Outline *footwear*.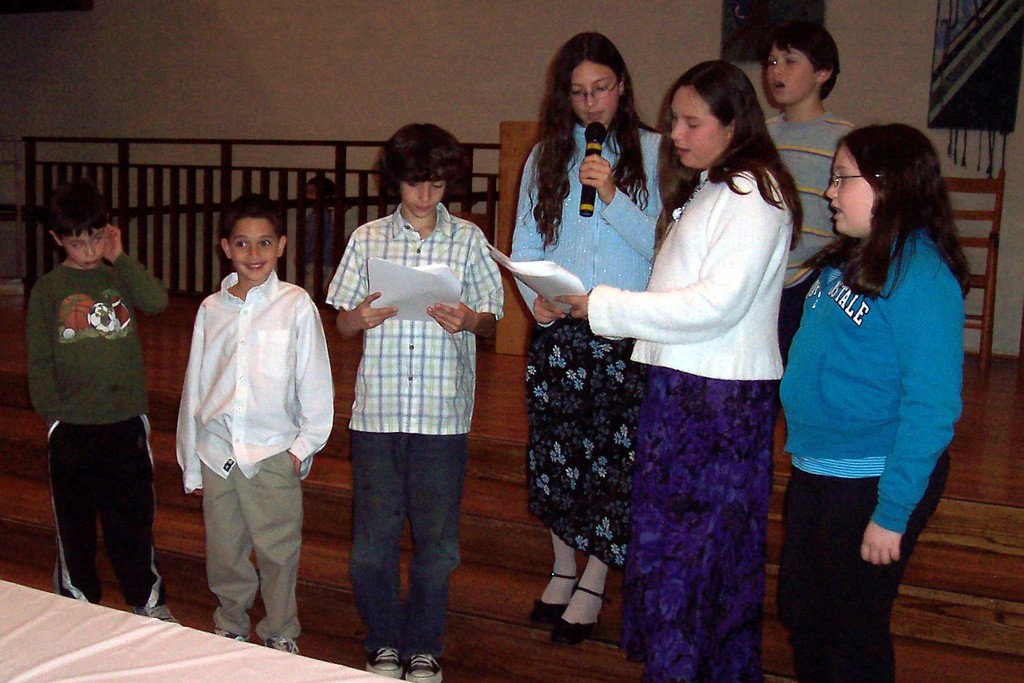
Outline: box=[215, 628, 248, 642].
